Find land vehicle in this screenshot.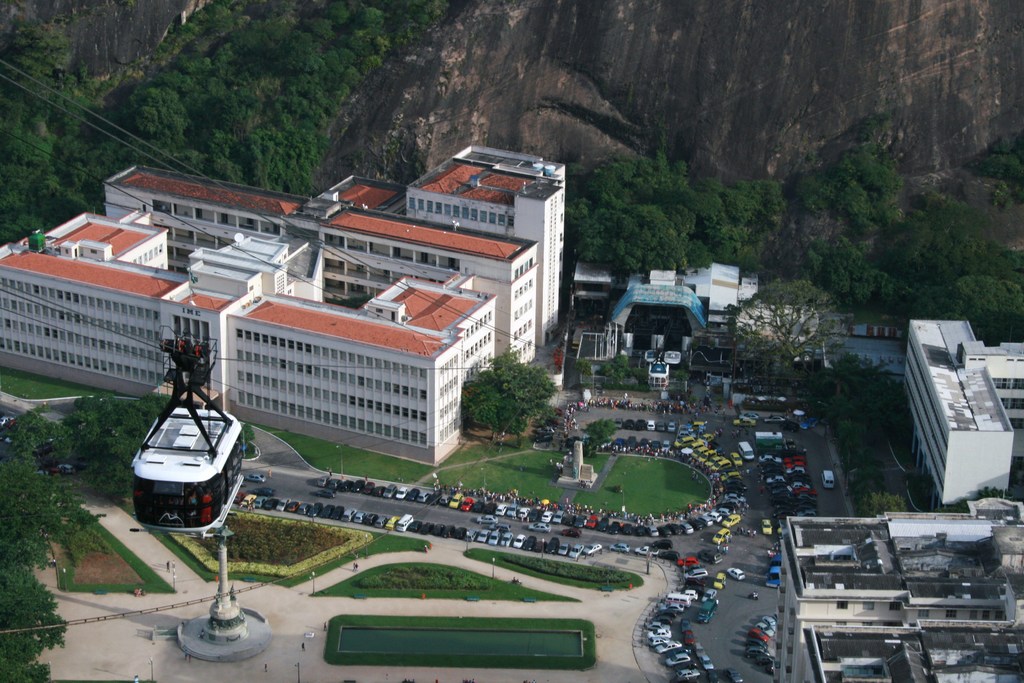
The bounding box for land vehicle is (476,527,491,544).
